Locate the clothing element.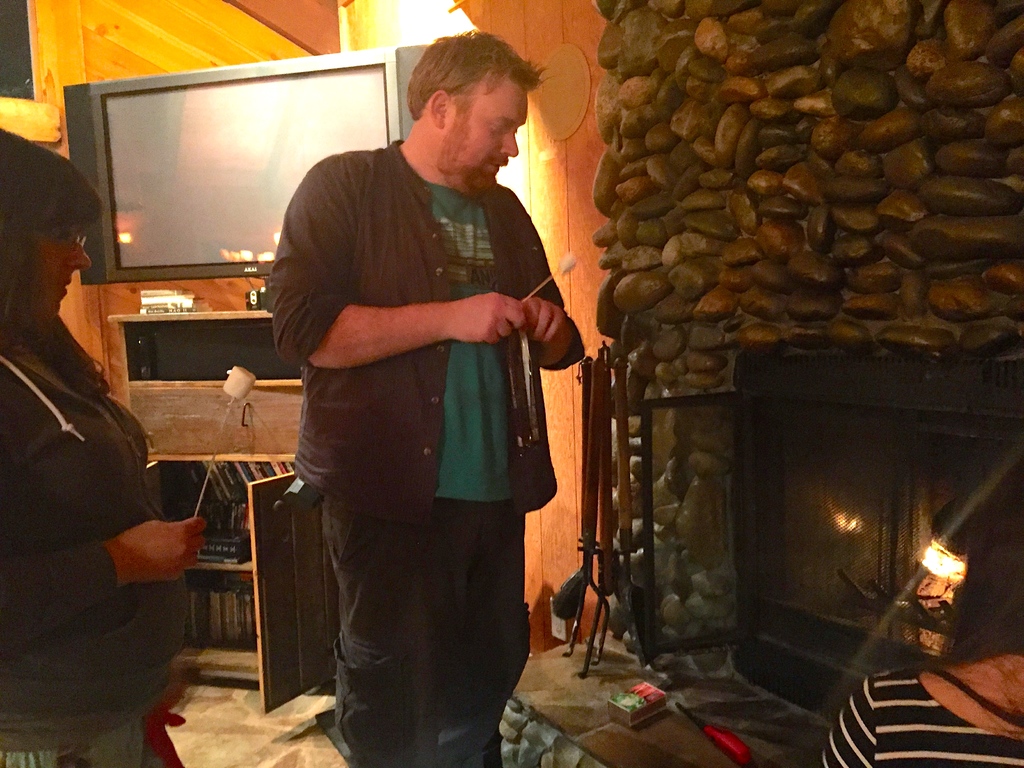
Element bbox: 247, 95, 566, 701.
